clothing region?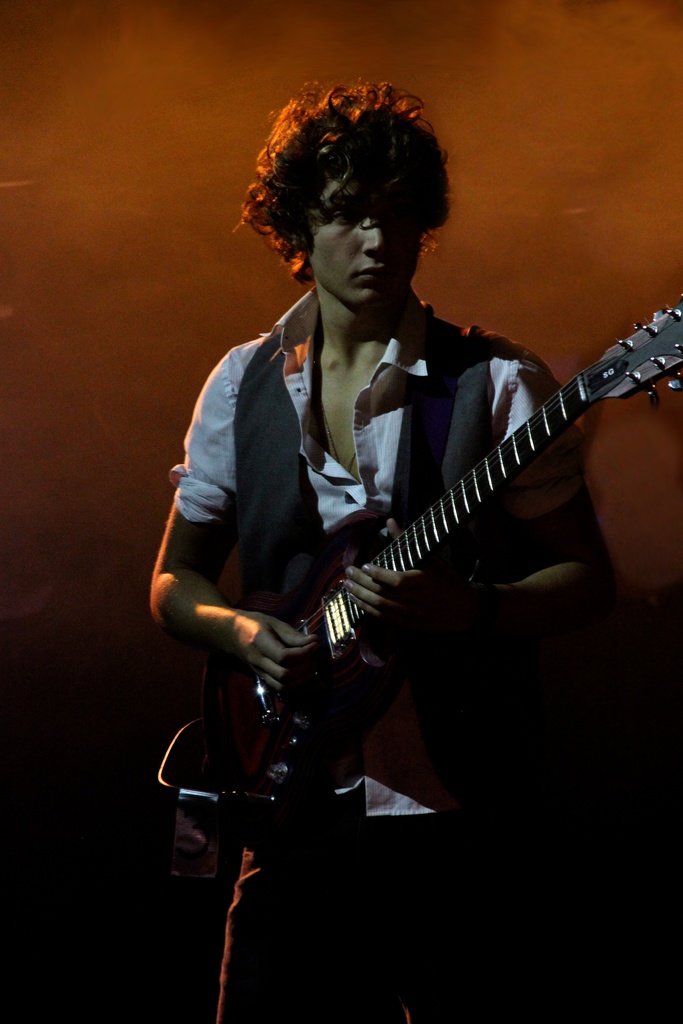
(x1=253, y1=255, x2=661, y2=776)
